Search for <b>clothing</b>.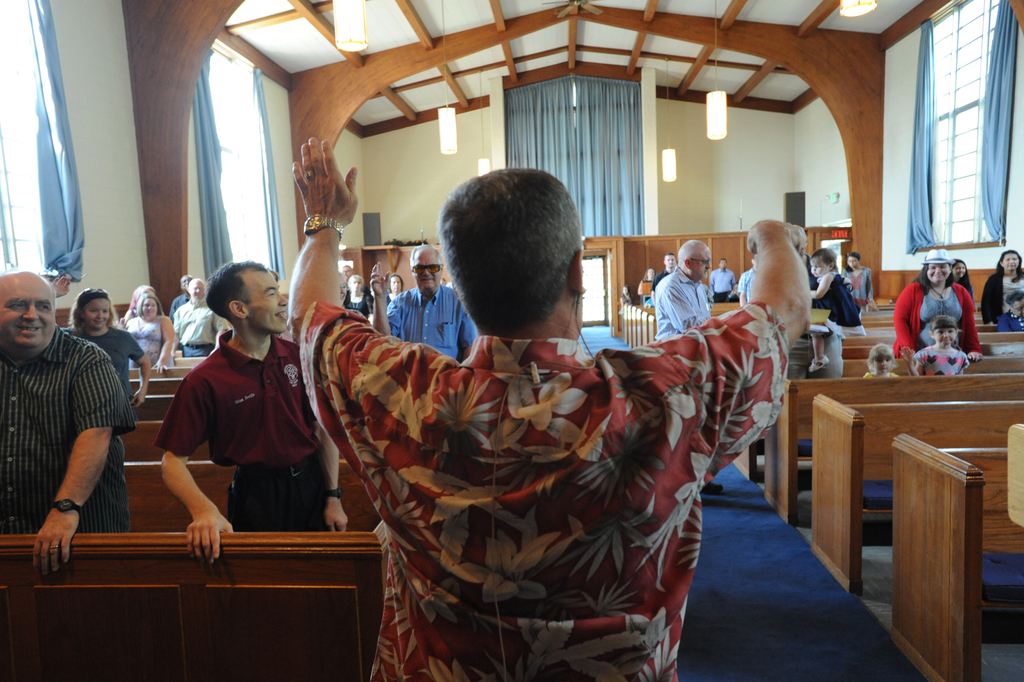
Found at BBox(296, 301, 790, 681).
